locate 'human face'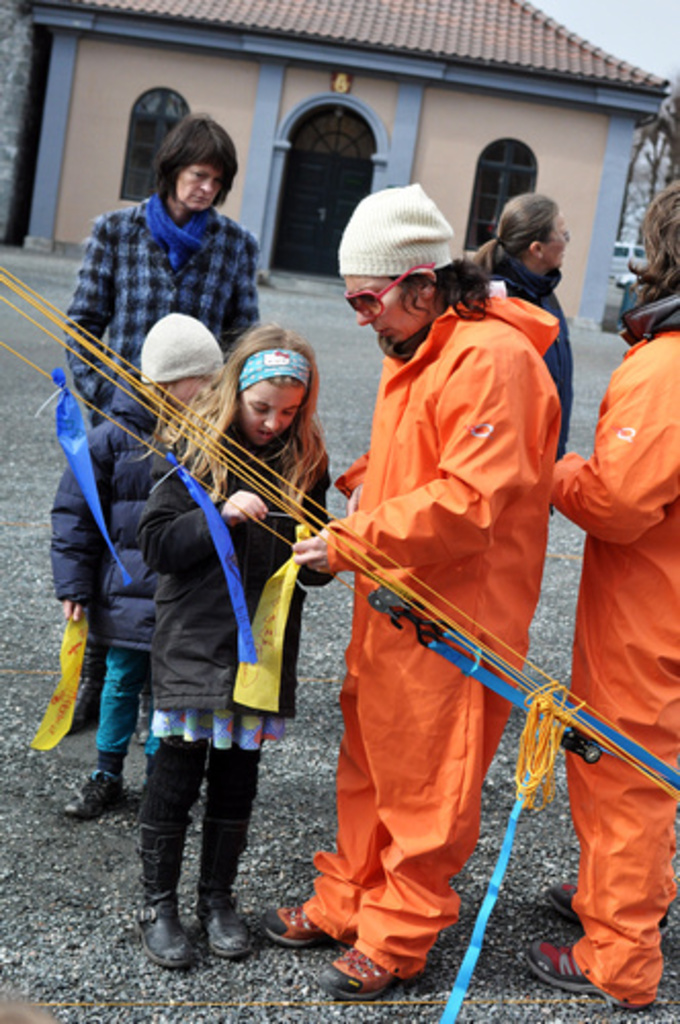
(244, 381, 303, 444)
